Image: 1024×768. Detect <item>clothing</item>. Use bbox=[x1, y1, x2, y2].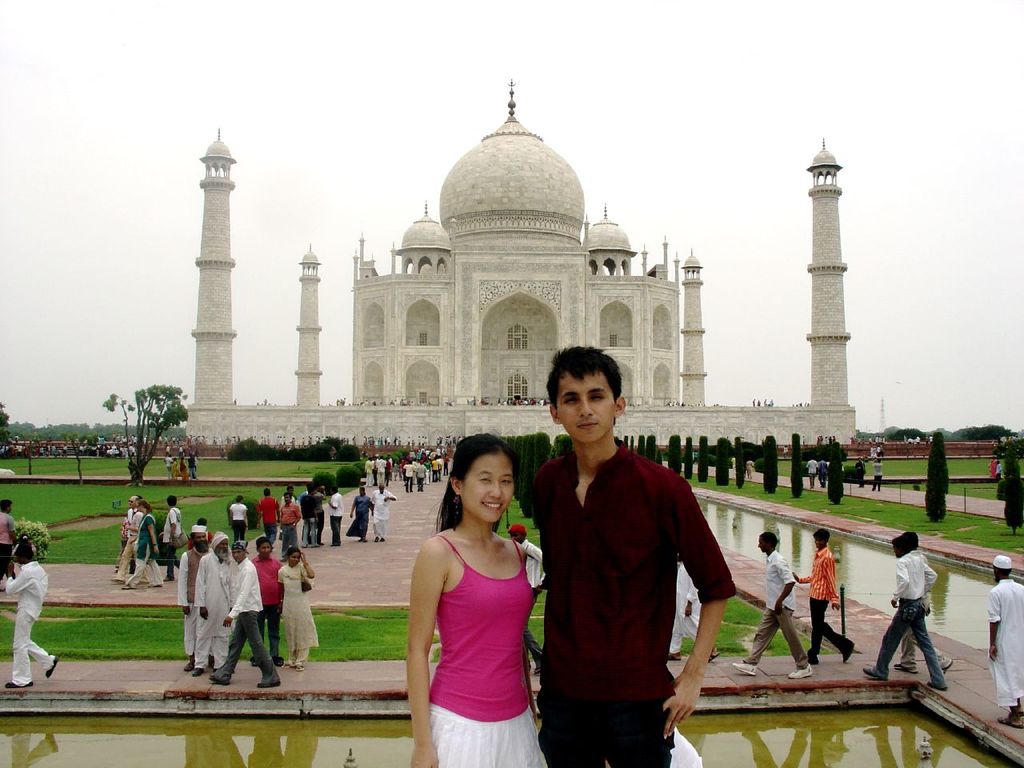
bbox=[427, 534, 554, 767].
